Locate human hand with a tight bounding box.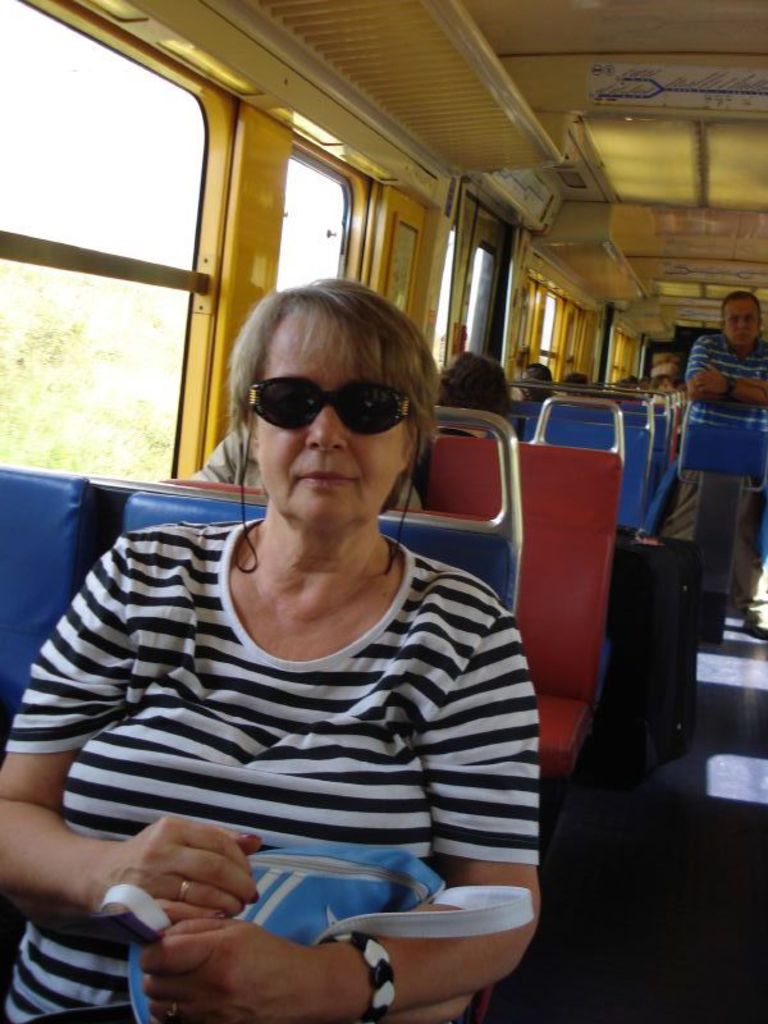
region(692, 358, 728, 399).
